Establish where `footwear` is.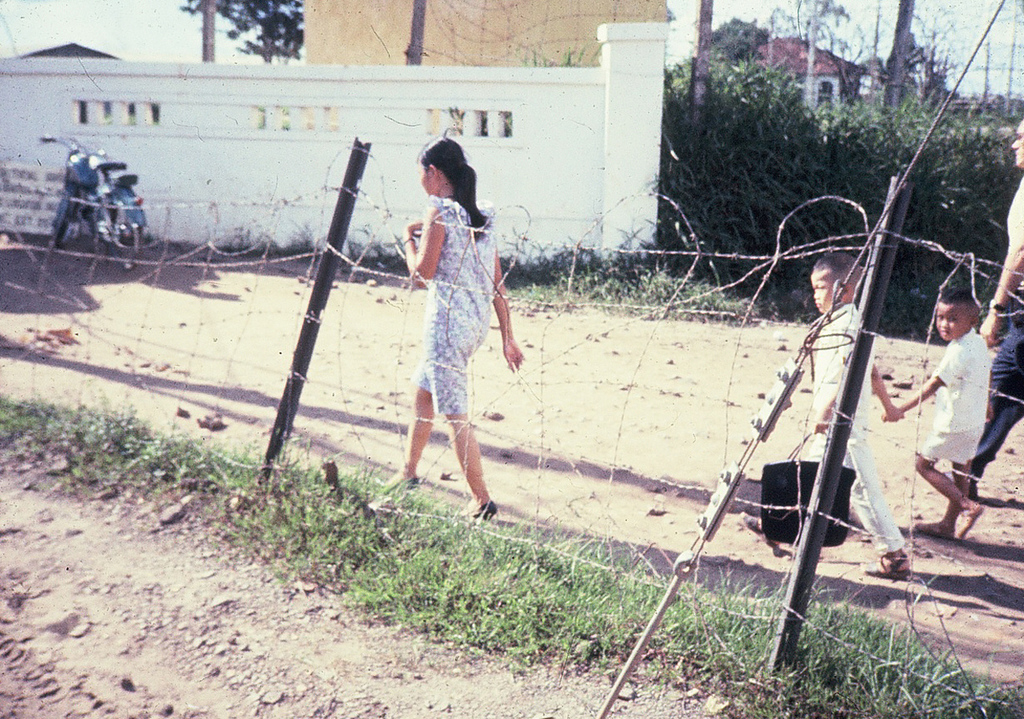
Established at (left=914, top=518, right=959, bottom=543).
